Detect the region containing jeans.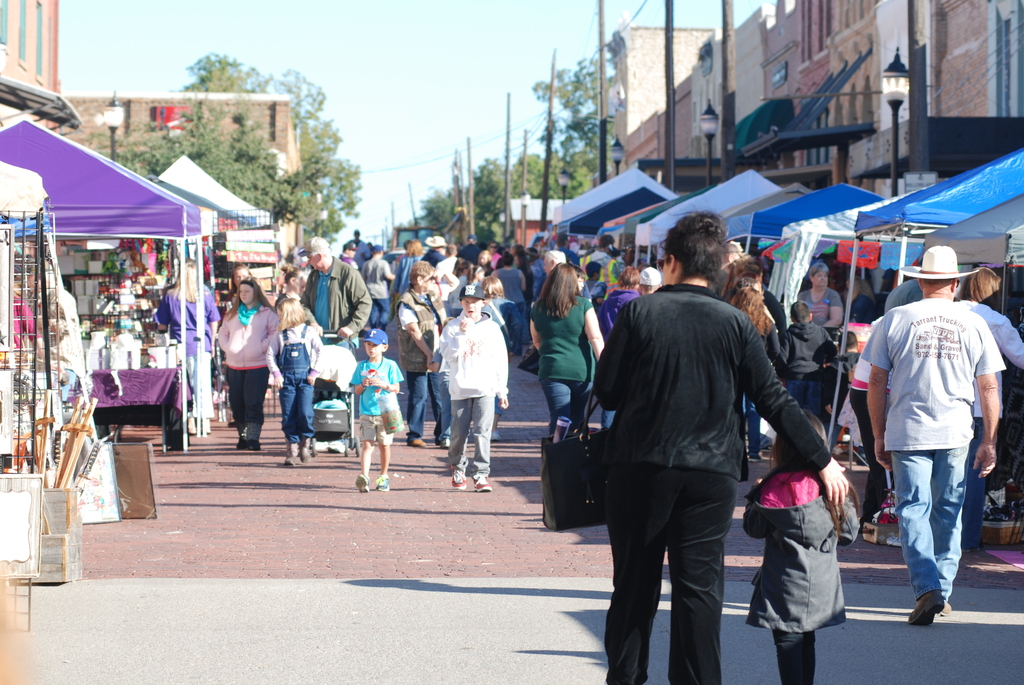
{"left": 604, "top": 409, "right": 616, "bottom": 429}.
